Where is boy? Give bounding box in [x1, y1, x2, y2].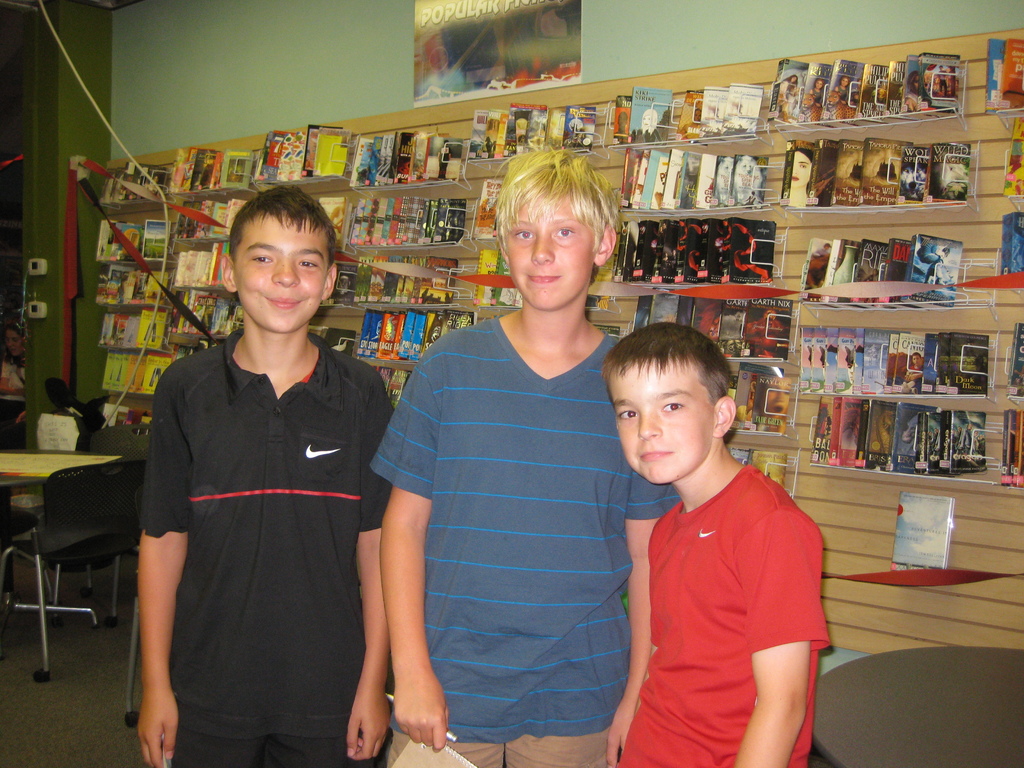
[369, 140, 678, 767].
